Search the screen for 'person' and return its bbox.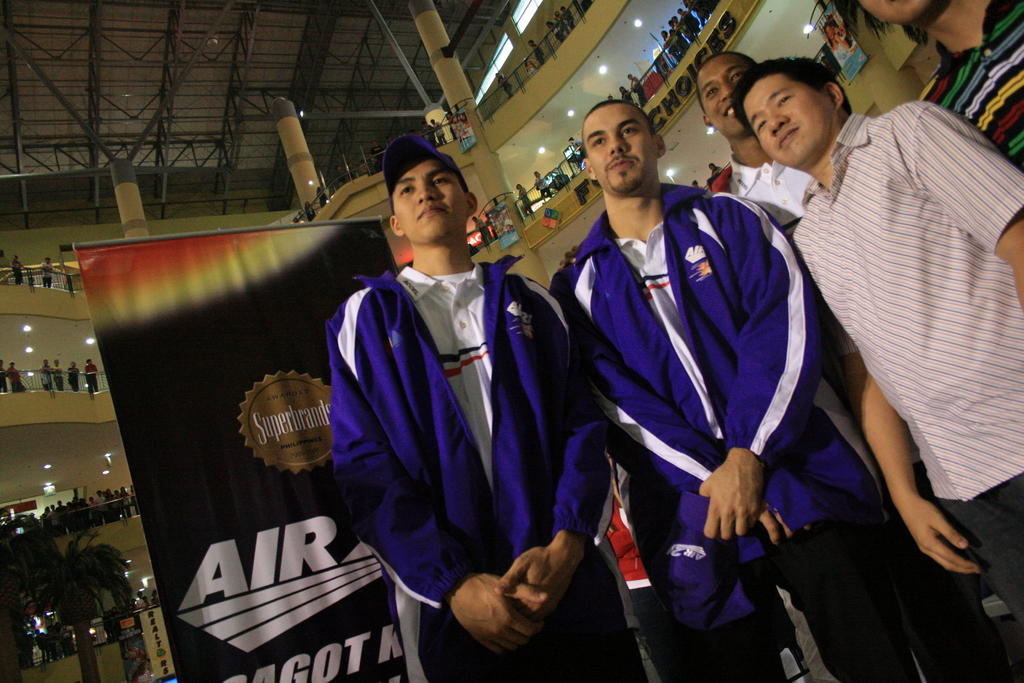
Found: 617,82,633,102.
